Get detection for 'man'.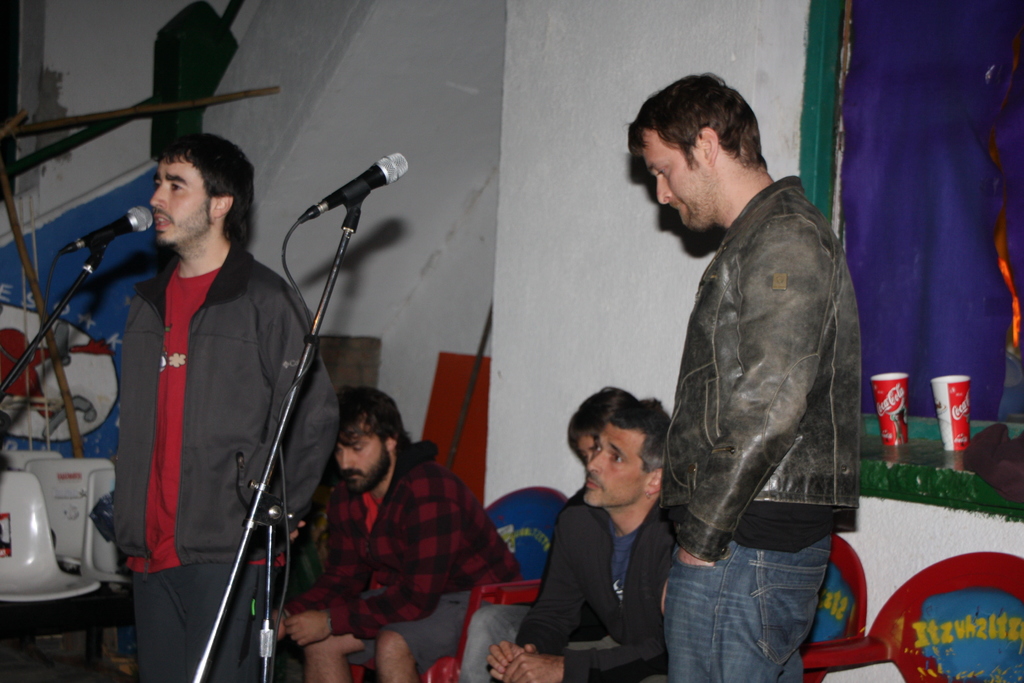
Detection: [x1=495, y1=399, x2=675, y2=681].
